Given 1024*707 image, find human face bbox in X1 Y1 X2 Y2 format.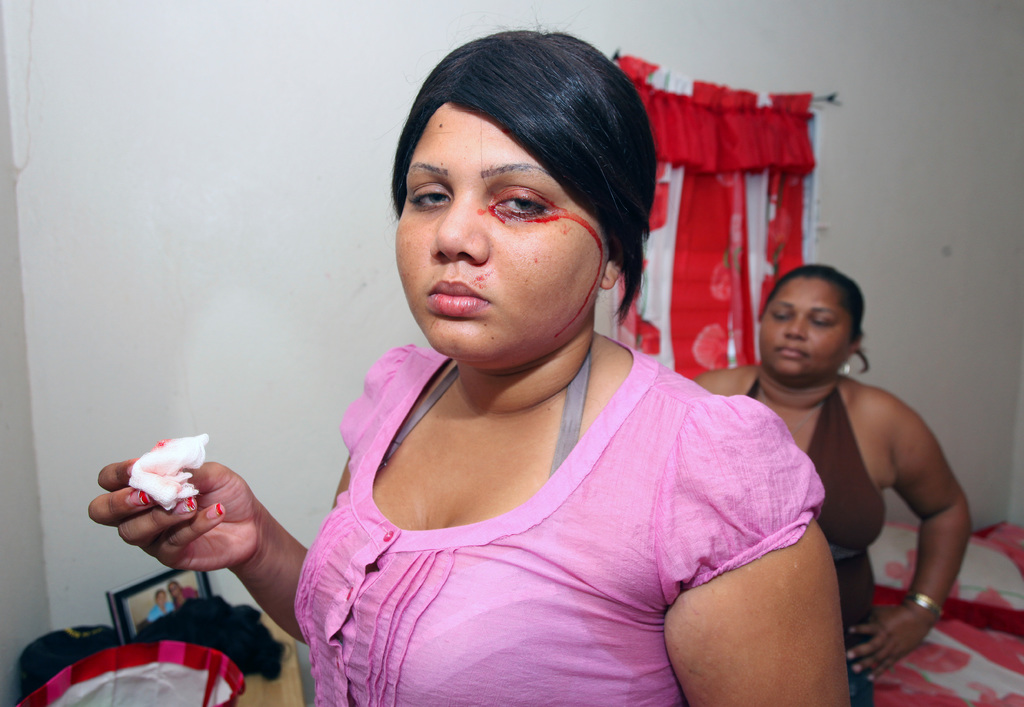
760 275 852 375.
